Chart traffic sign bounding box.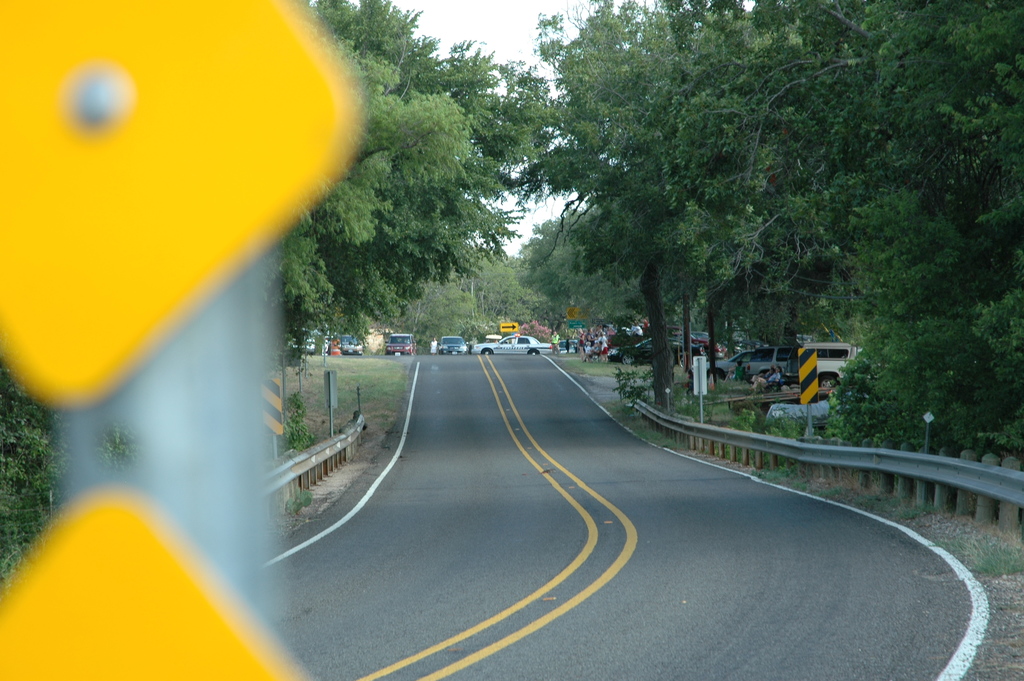
Charted: left=797, top=349, right=817, bottom=406.
